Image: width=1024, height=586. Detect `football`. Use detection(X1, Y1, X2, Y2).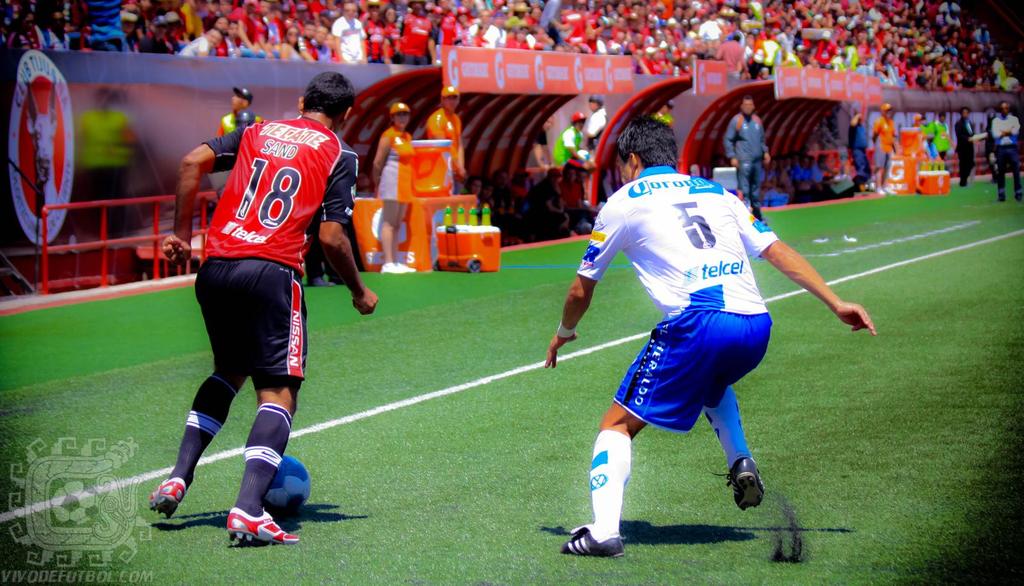
detection(263, 453, 314, 521).
